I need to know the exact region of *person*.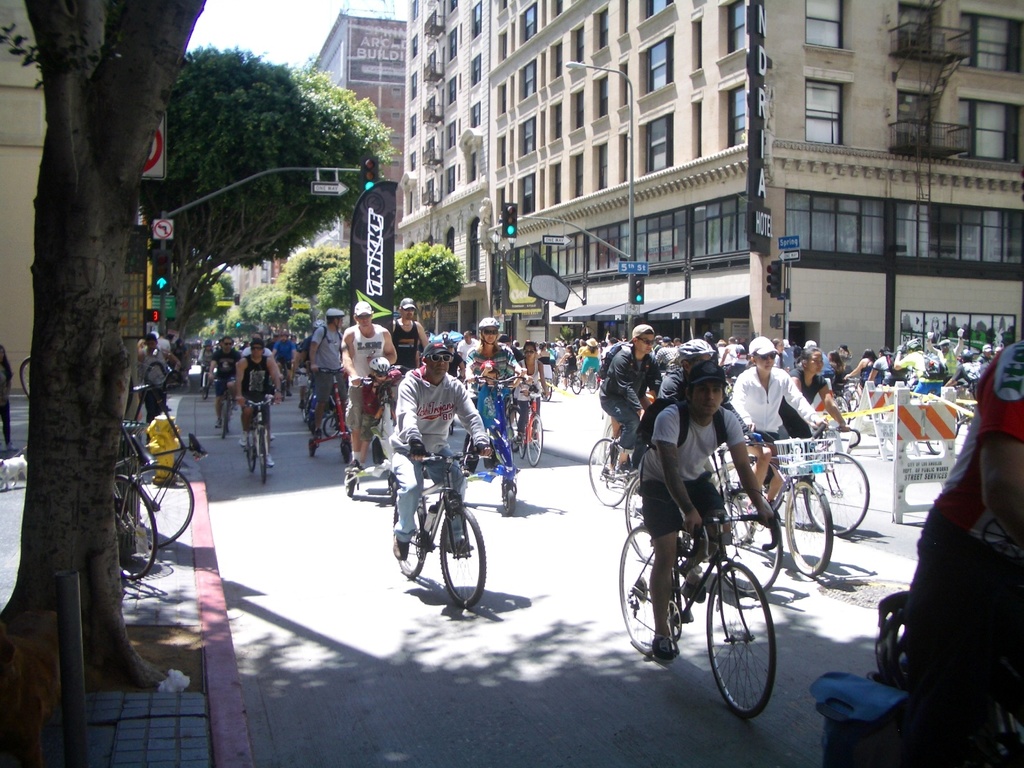
Region: box=[637, 364, 773, 656].
